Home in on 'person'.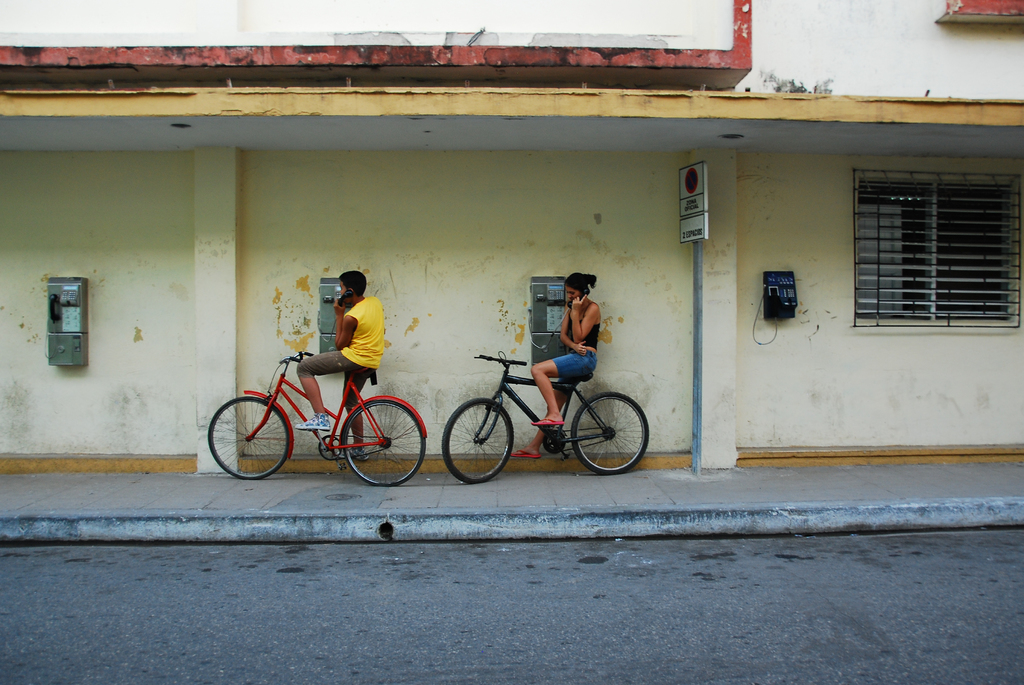
Homed in at 298,270,384,456.
